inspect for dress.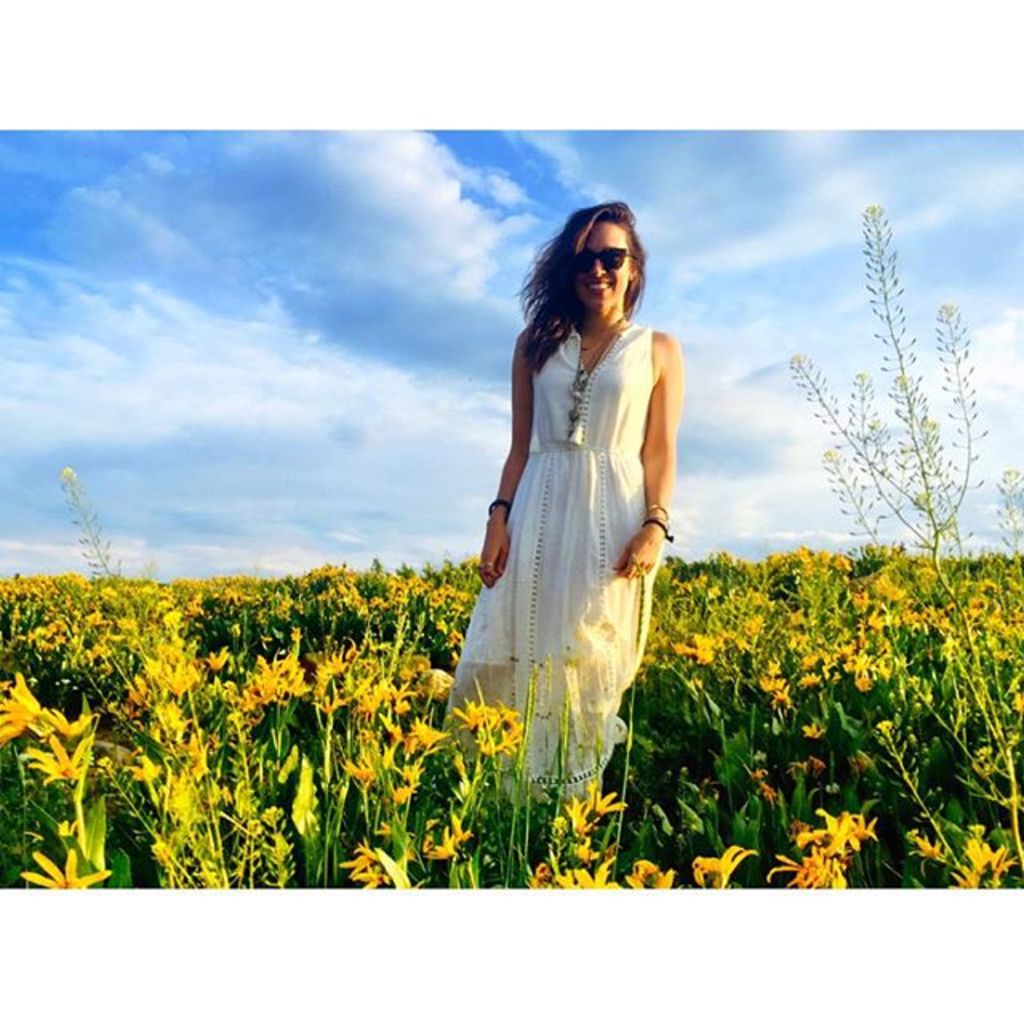
Inspection: [464, 254, 677, 758].
